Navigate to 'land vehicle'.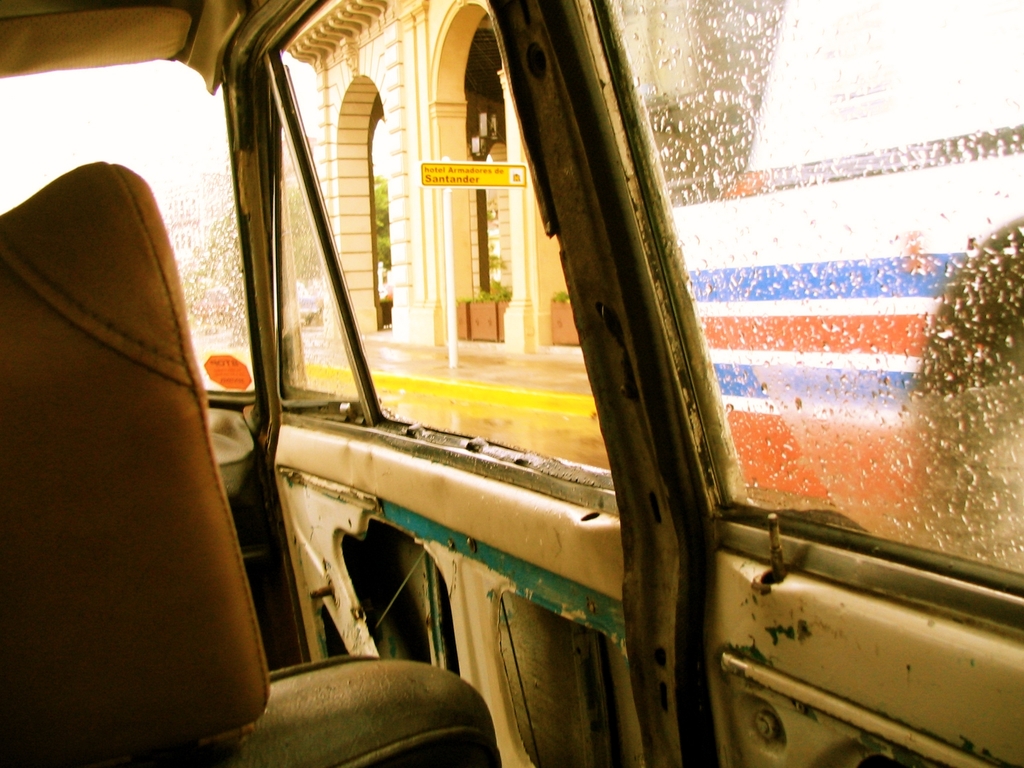
Navigation target: select_region(665, 0, 1023, 570).
